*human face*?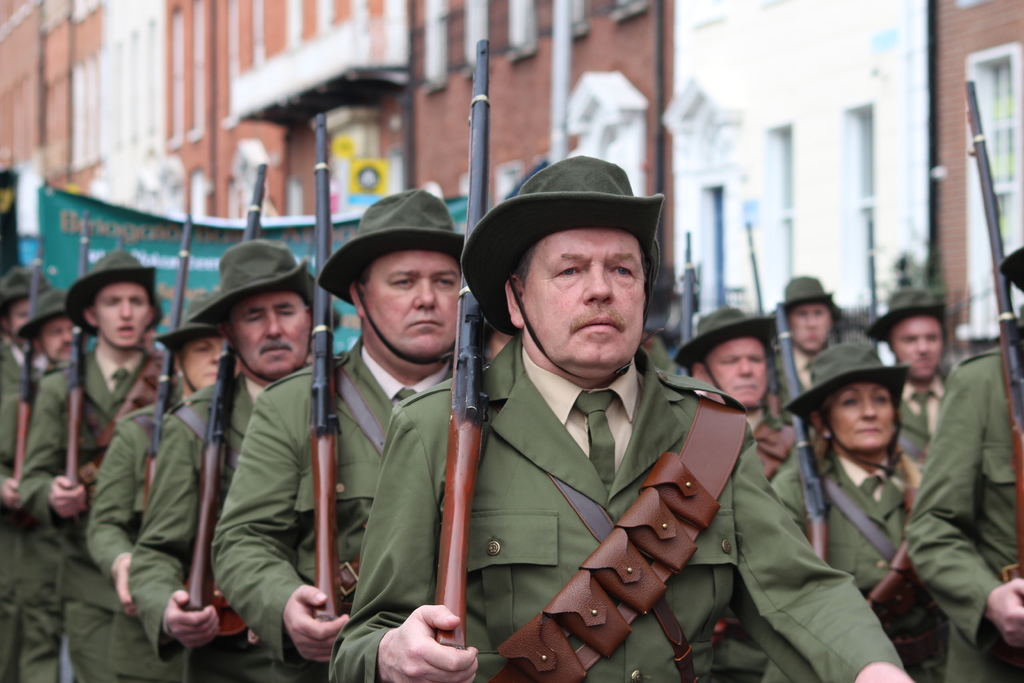
Rect(39, 318, 70, 358)
